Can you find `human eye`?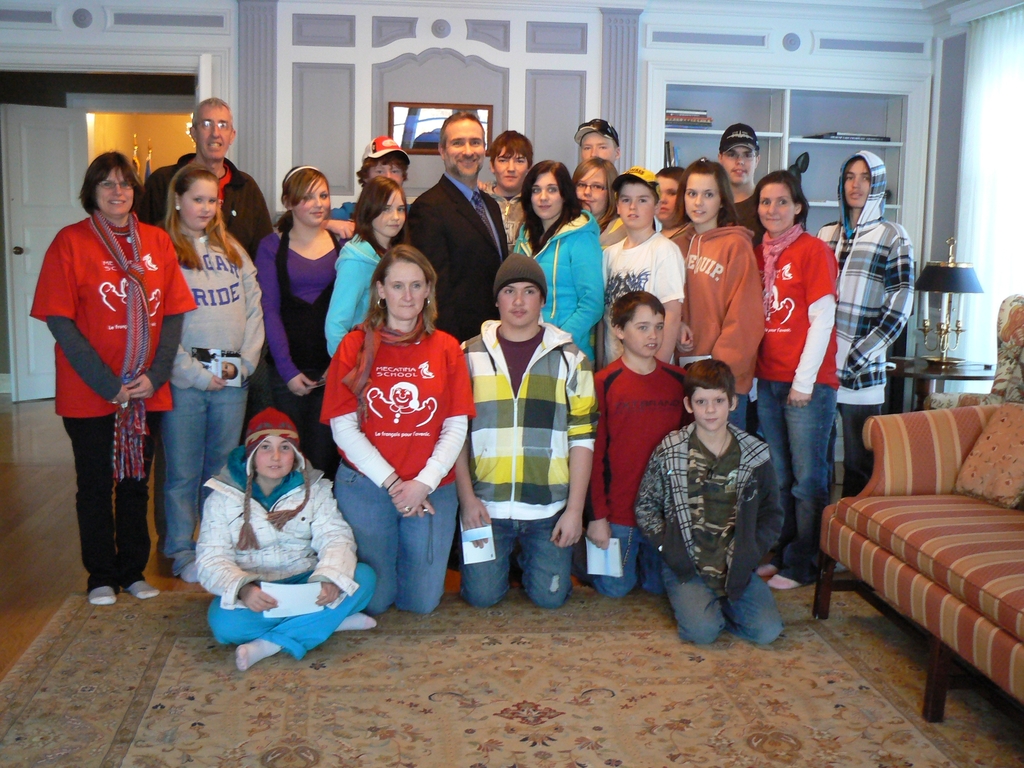
Yes, bounding box: bbox(277, 442, 292, 452).
